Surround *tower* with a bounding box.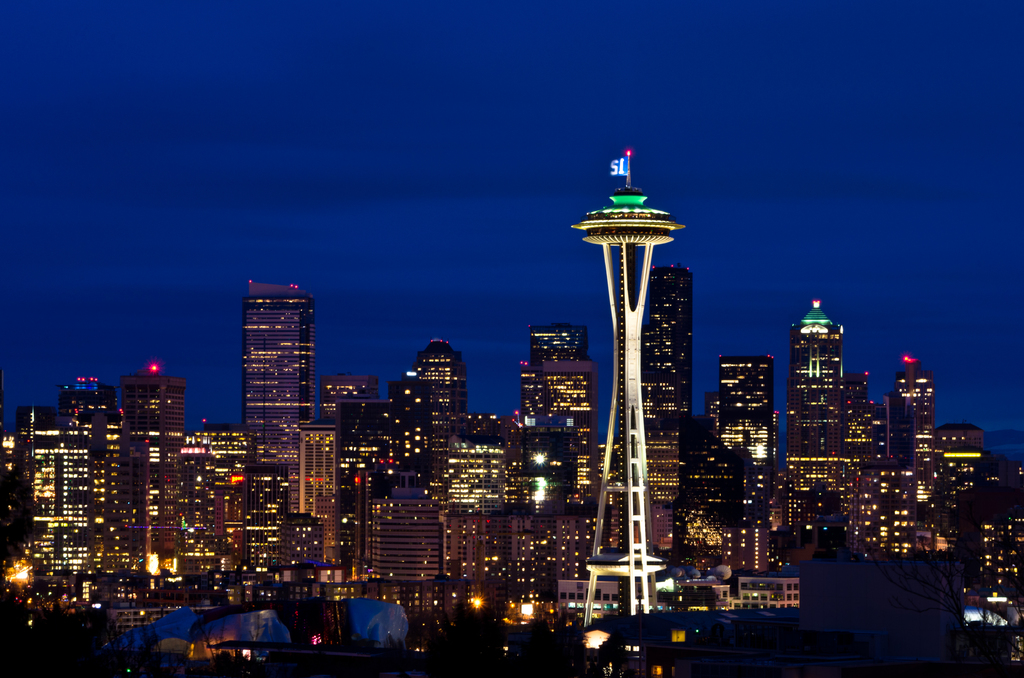
bbox(409, 335, 471, 494).
